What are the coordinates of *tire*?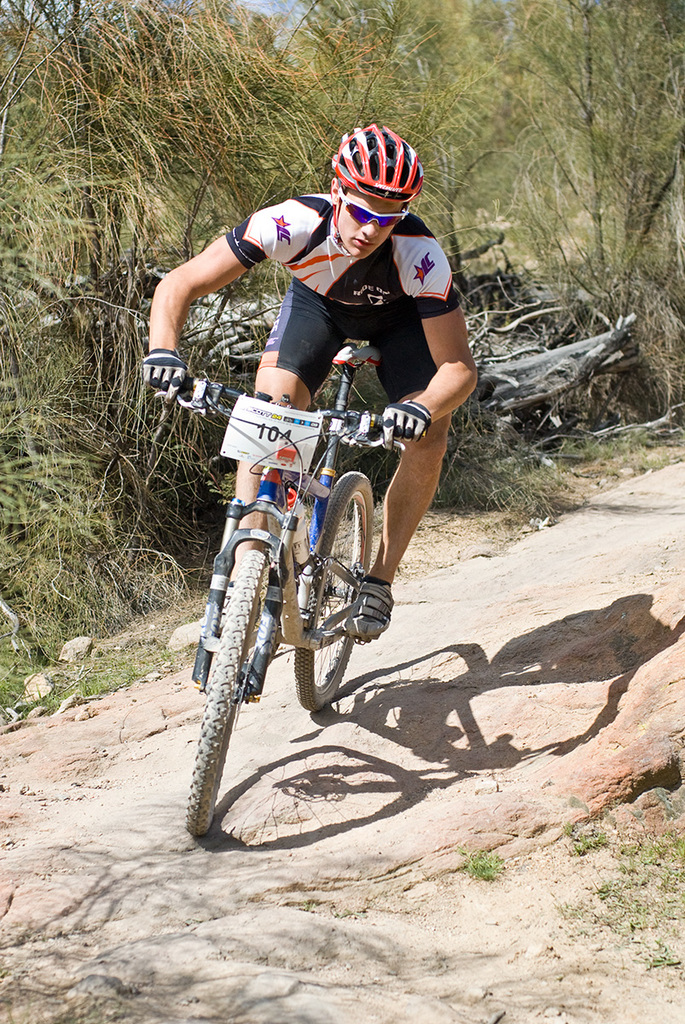
[182,547,270,840].
